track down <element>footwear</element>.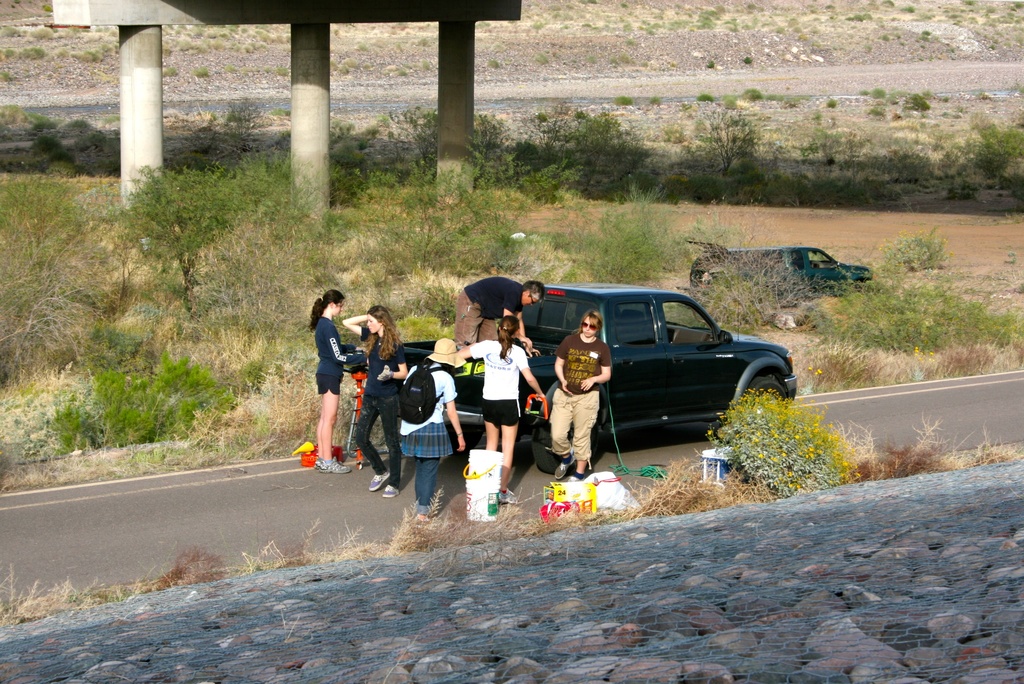
Tracked to x1=369 y1=473 x2=388 y2=492.
